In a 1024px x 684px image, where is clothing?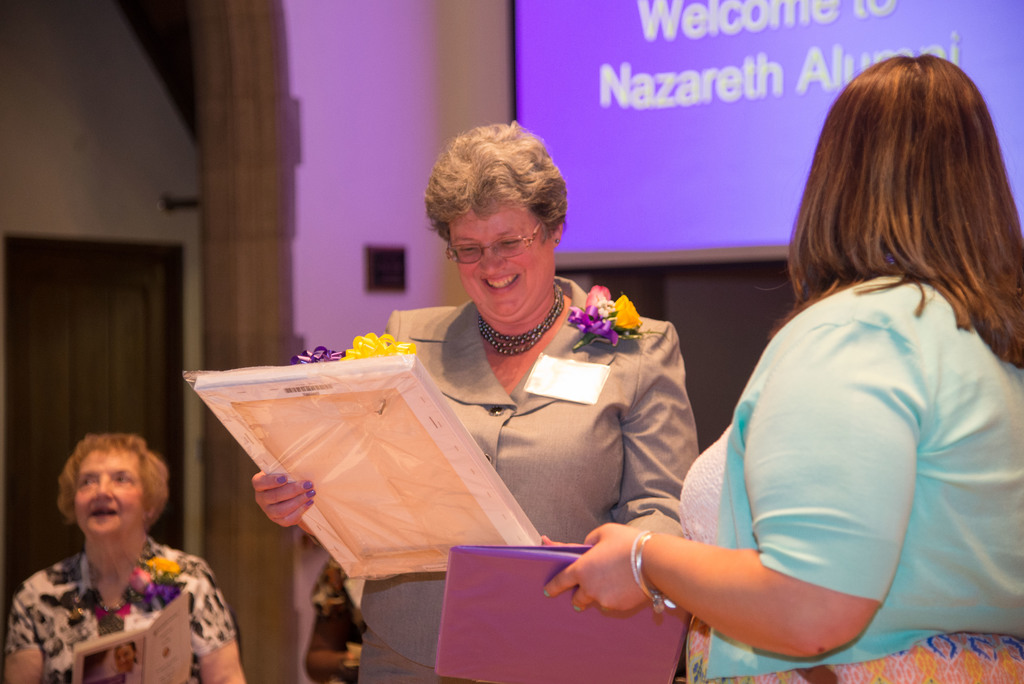
[3,537,235,683].
